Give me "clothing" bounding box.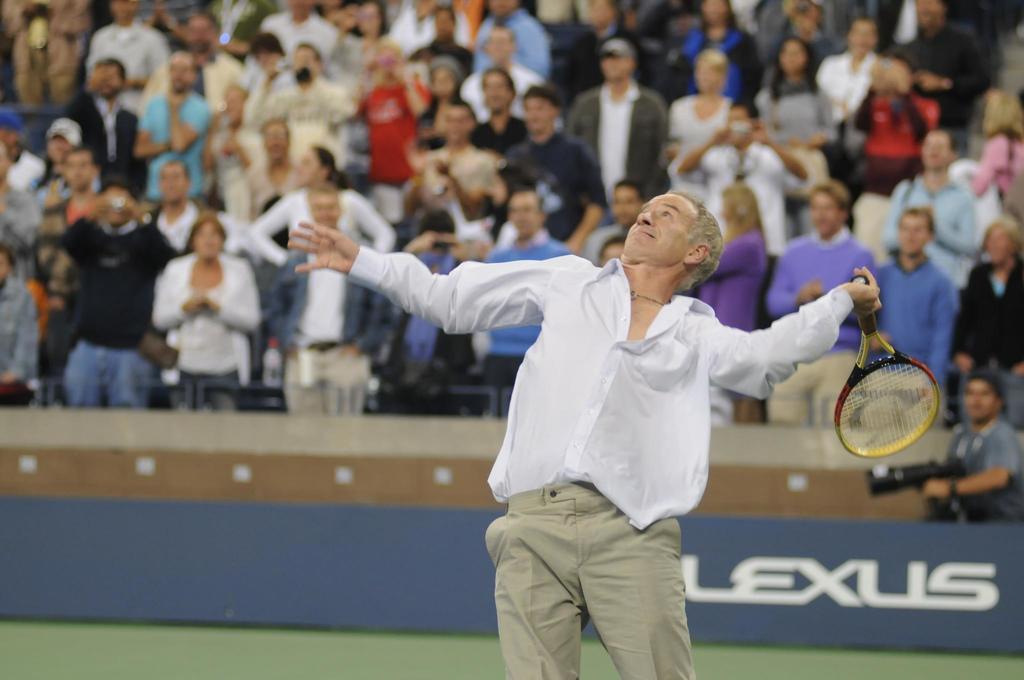
l=487, t=238, r=567, b=423.
